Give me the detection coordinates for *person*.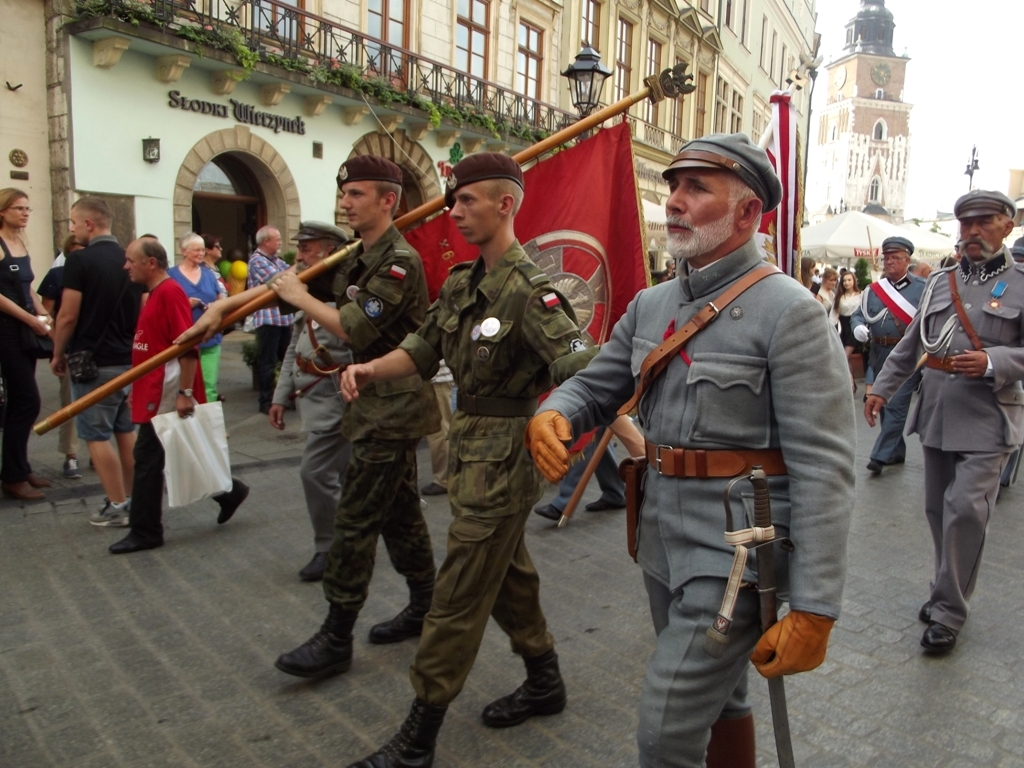
<bbox>867, 189, 1023, 652</bbox>.
